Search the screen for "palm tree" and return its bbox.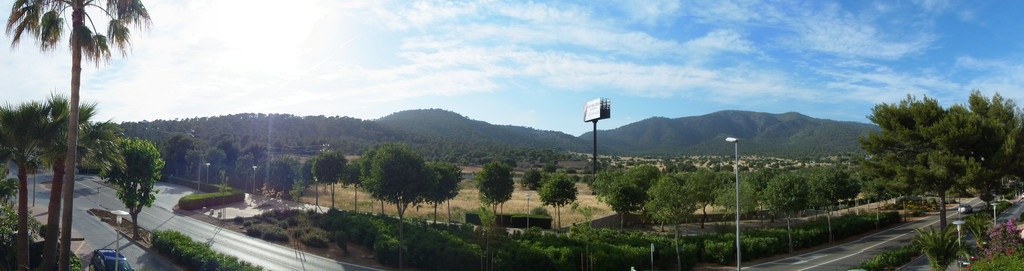
Found: detection(38, 91, 92, 255).
